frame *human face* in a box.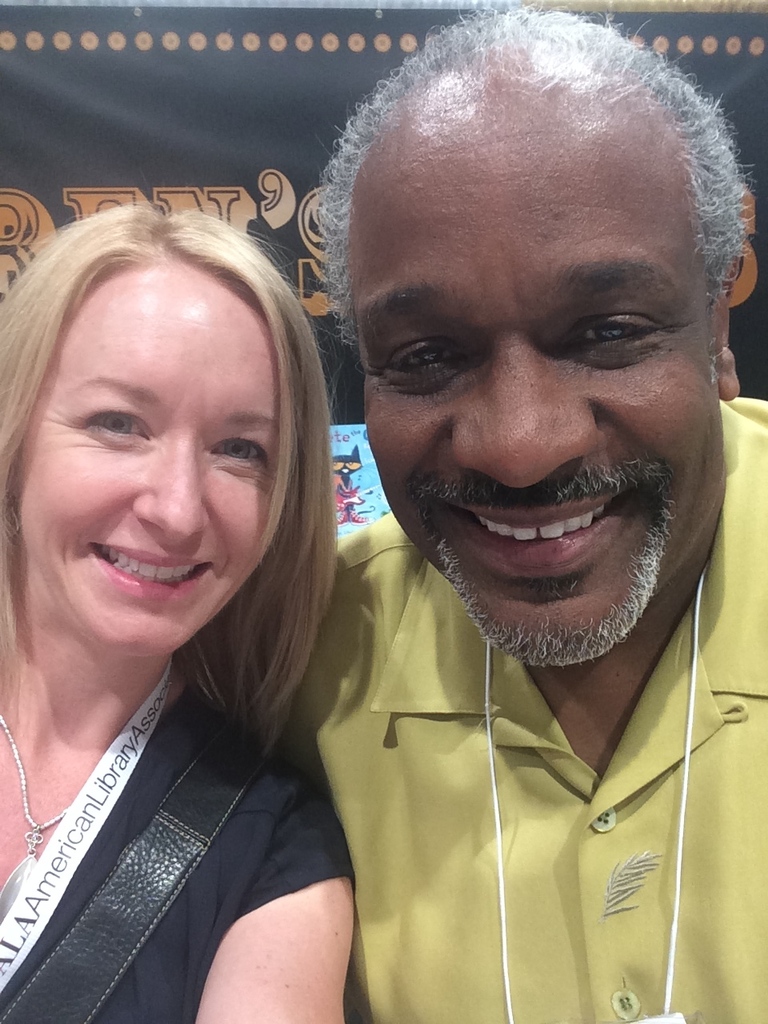
detection(346, 114, 710, 663).
